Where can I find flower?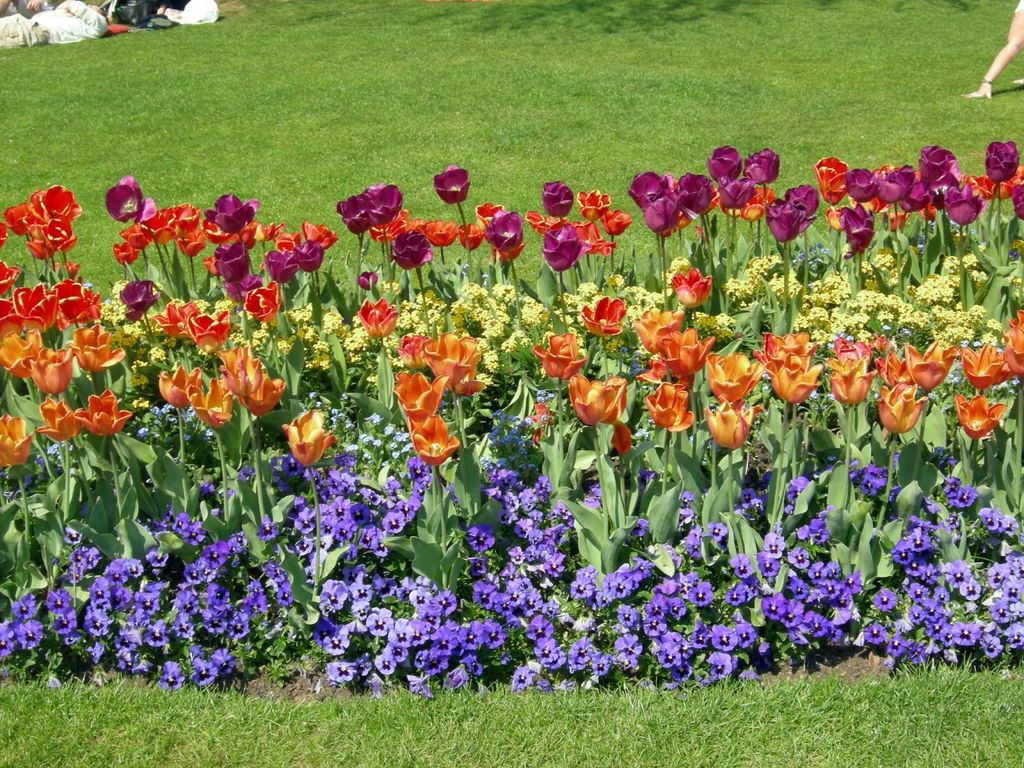
You can find it at [x1=707, y1=141, x2=743, y2=183].
